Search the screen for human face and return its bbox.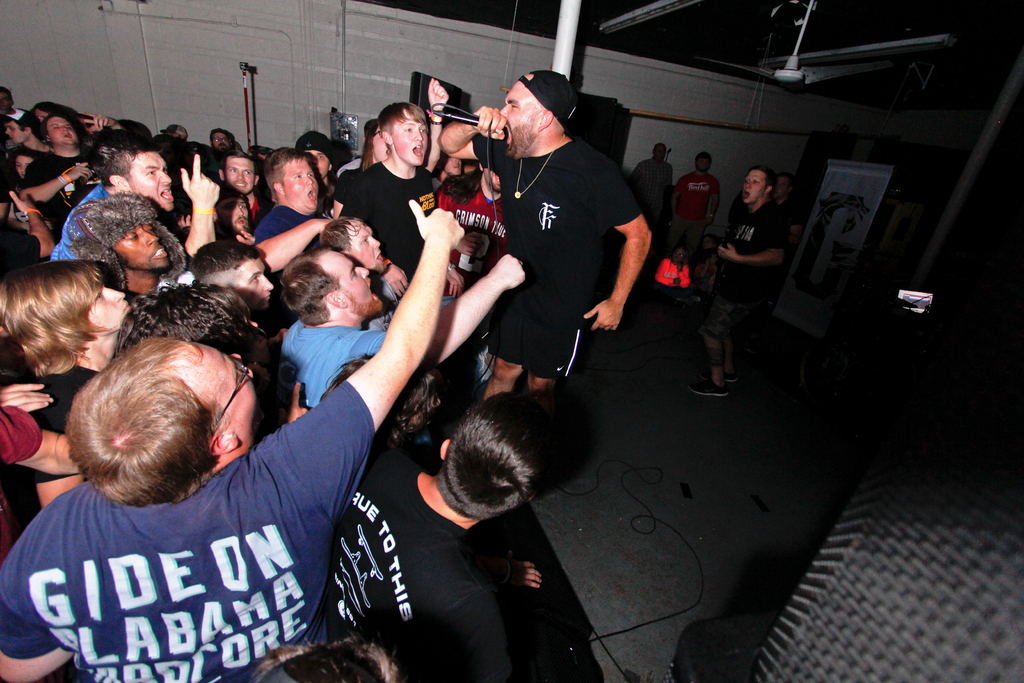
Found: bbox=[239, 258, 273, 310].
